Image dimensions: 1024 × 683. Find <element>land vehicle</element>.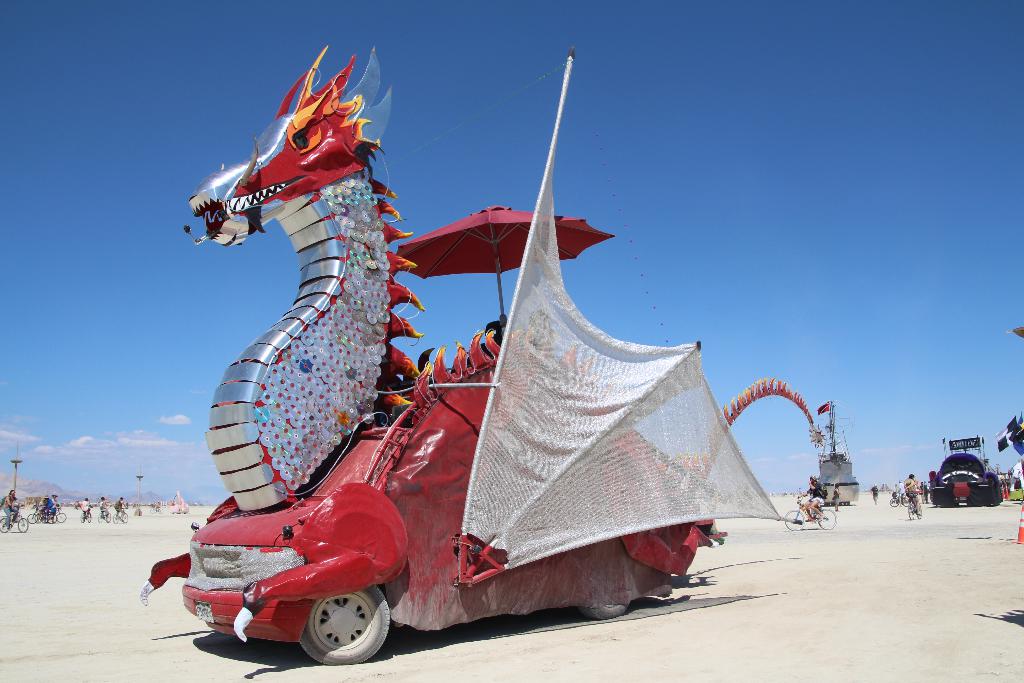
region(111, 507, 130, 524).
